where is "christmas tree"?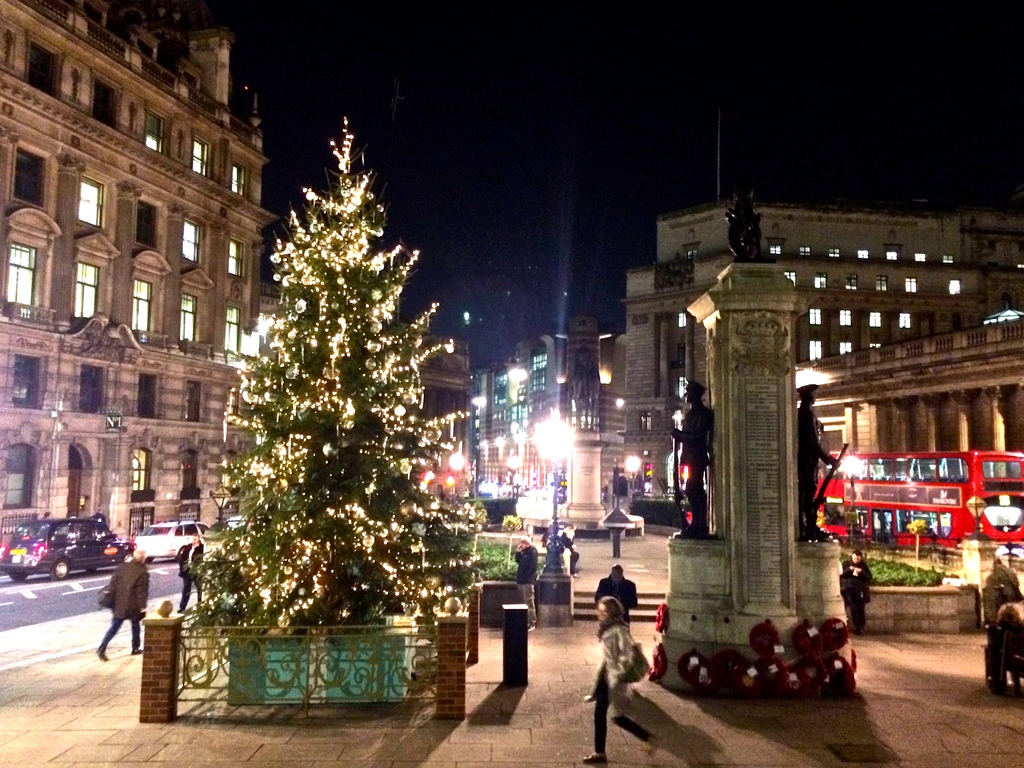
[177, 98, 492, 675].
